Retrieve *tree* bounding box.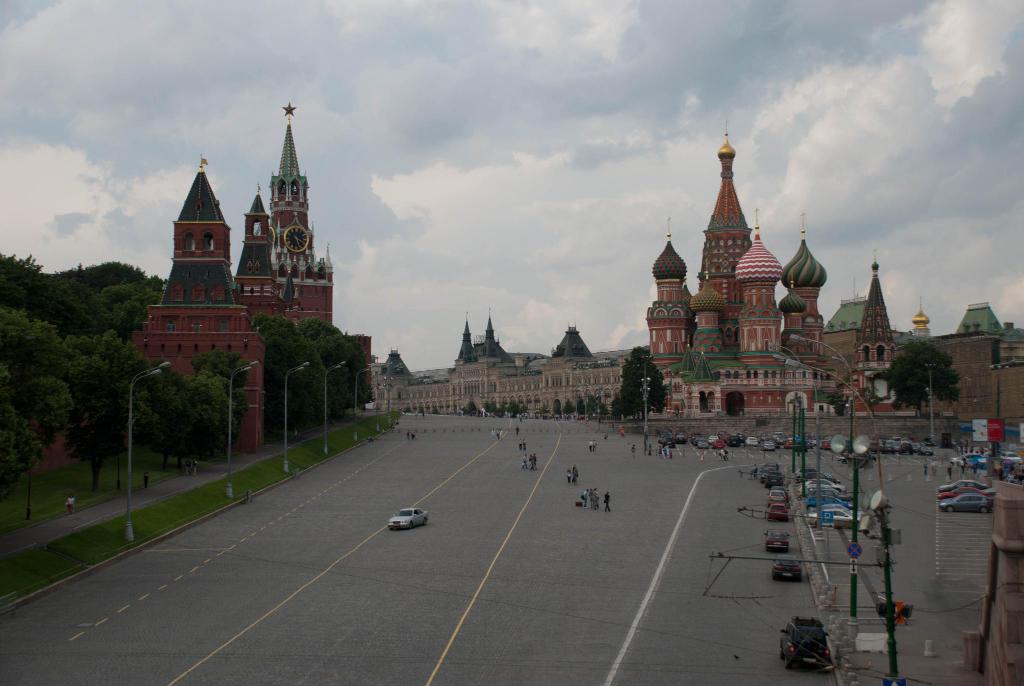
Bounding box: x1=288 y1=311 x2=349 y2=420.
